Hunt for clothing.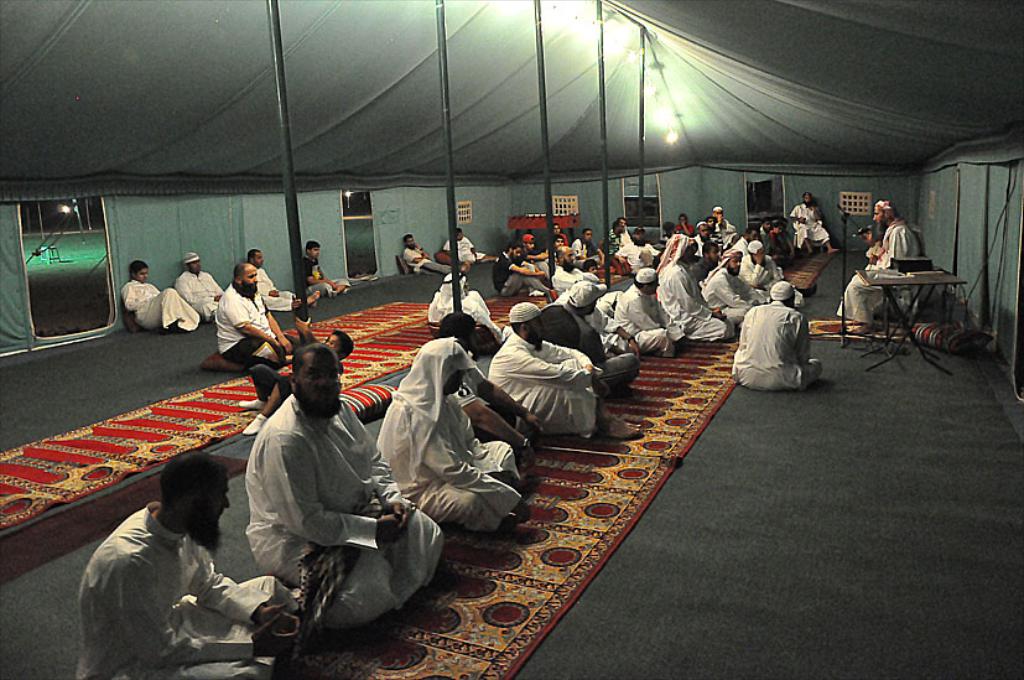
Hunted down at select_region(842, 218, 901, 321).
